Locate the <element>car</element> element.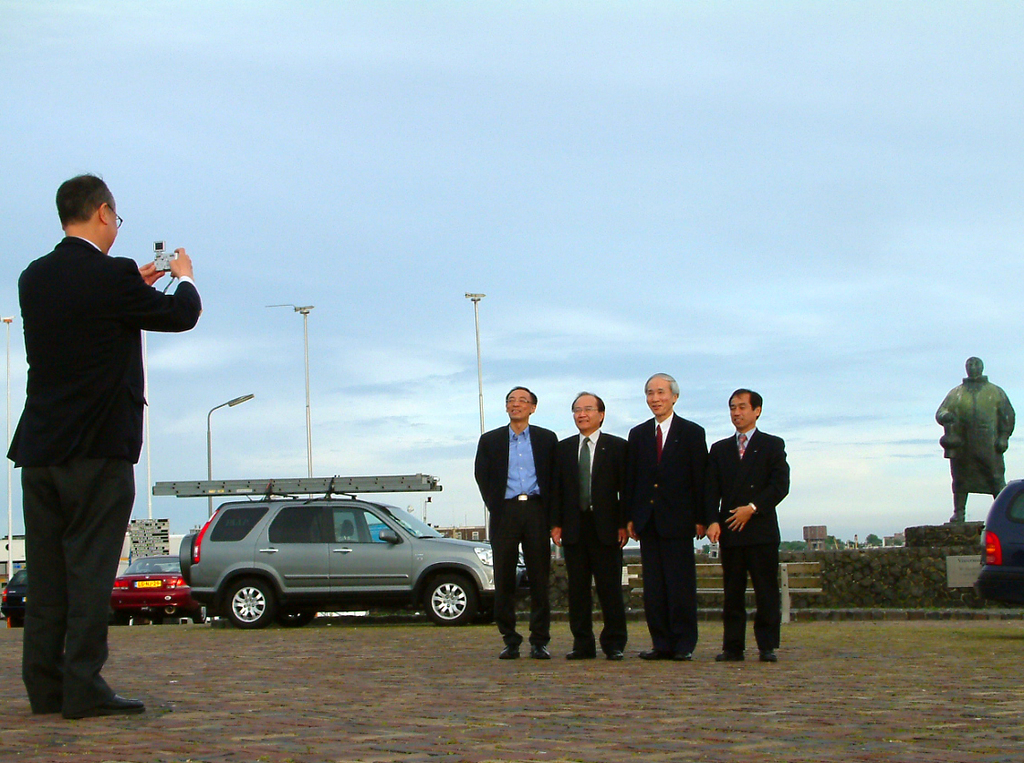
Element bbox: x1=110 y1=553 x2=207 y2=620.
